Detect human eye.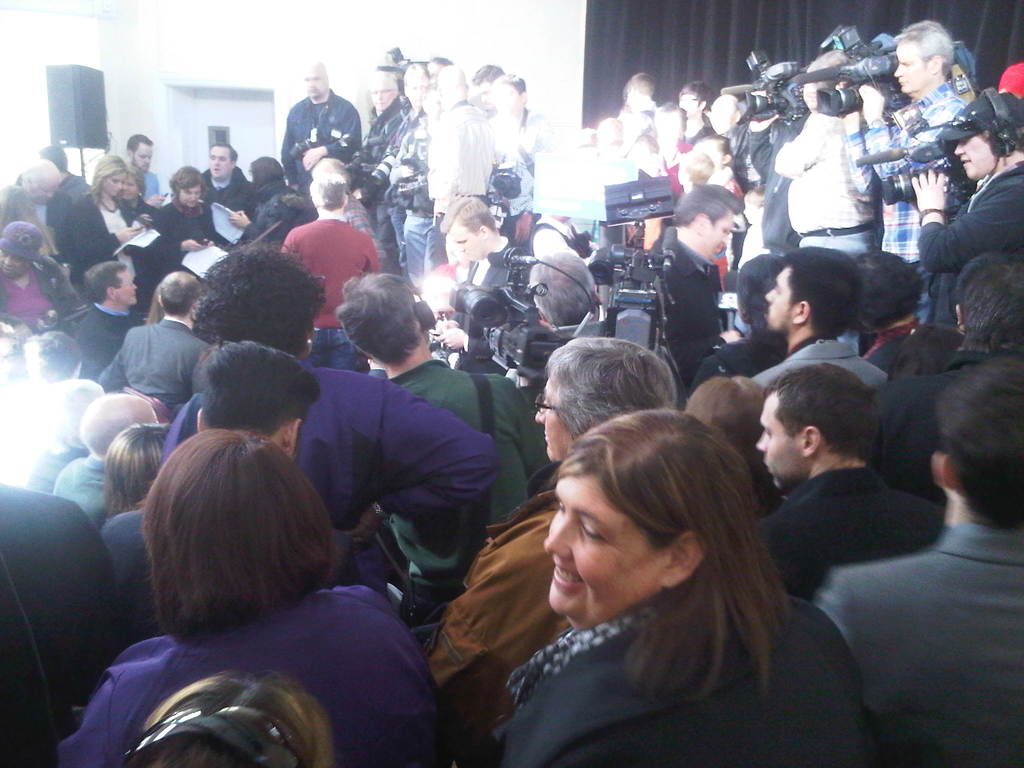
Detected at crop(721, 229, 728, 233).
